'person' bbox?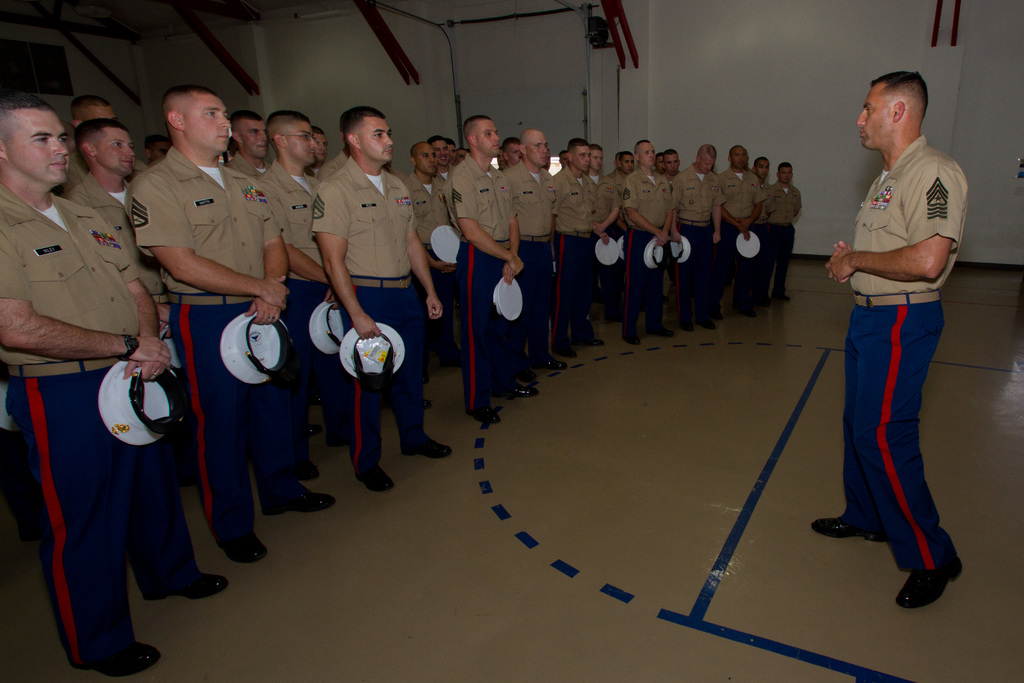
locate(809, 65, 969, 607)
